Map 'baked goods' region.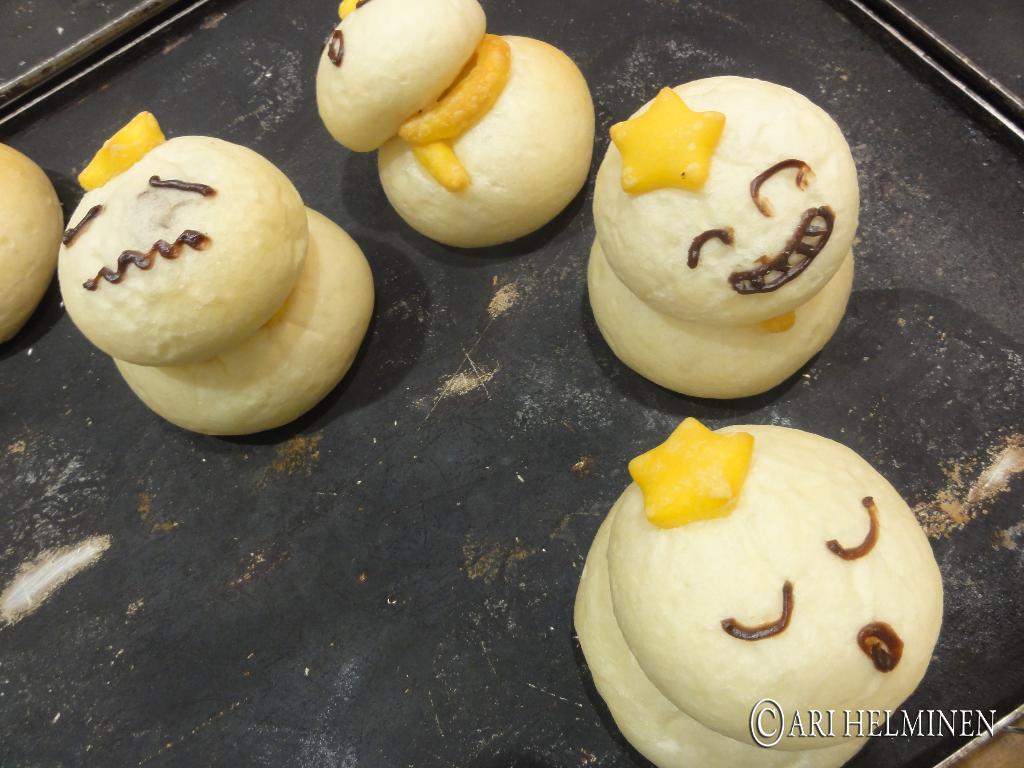
Mapped to bbox=(579, 76, 859, 401).
